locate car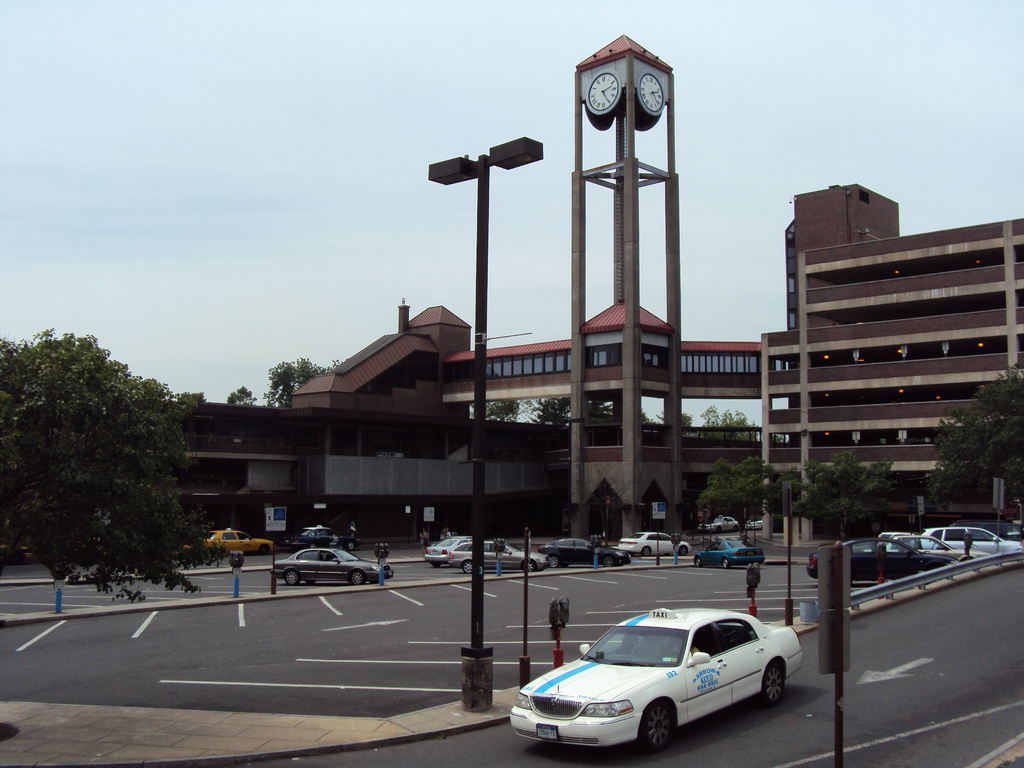
box=[915, 522, 1021, 564]
